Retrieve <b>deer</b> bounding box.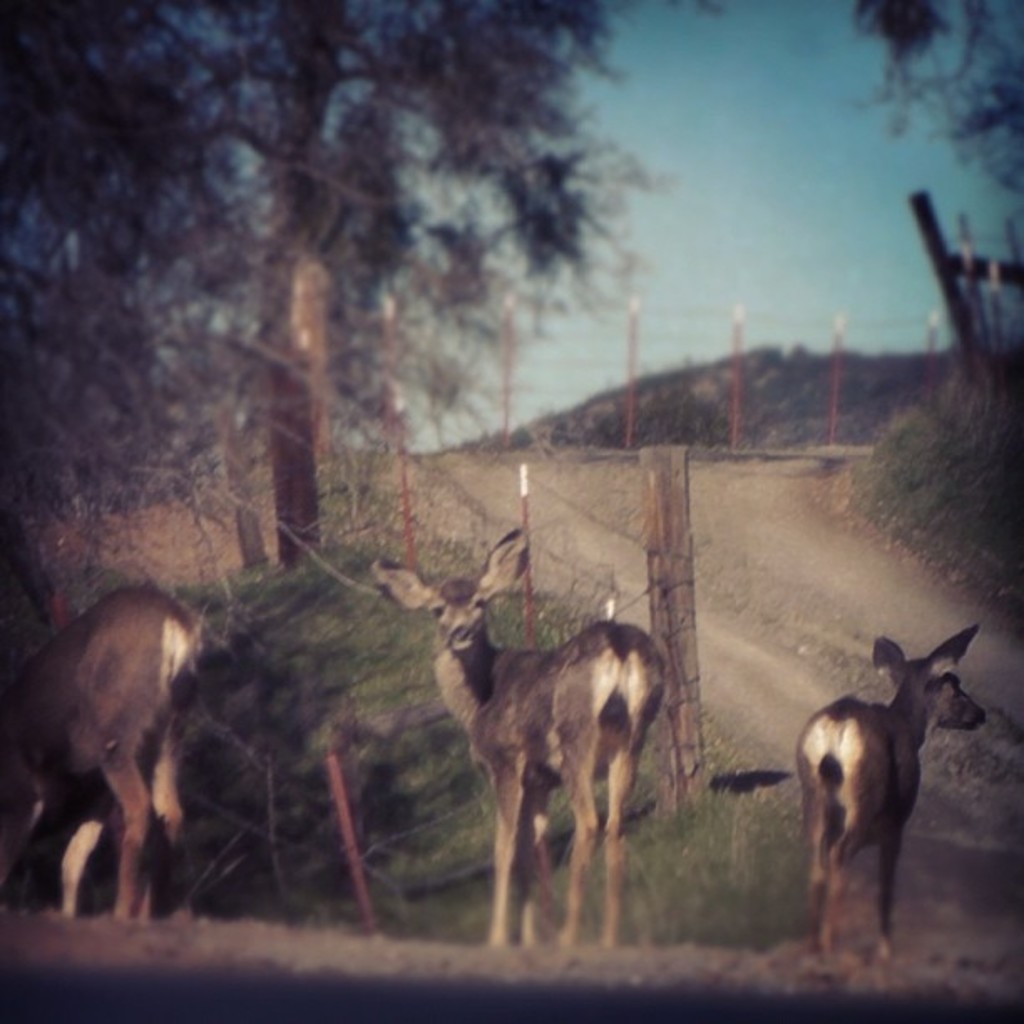
Bounding box: x1=0, y1=581, x2=209, y2=912.
